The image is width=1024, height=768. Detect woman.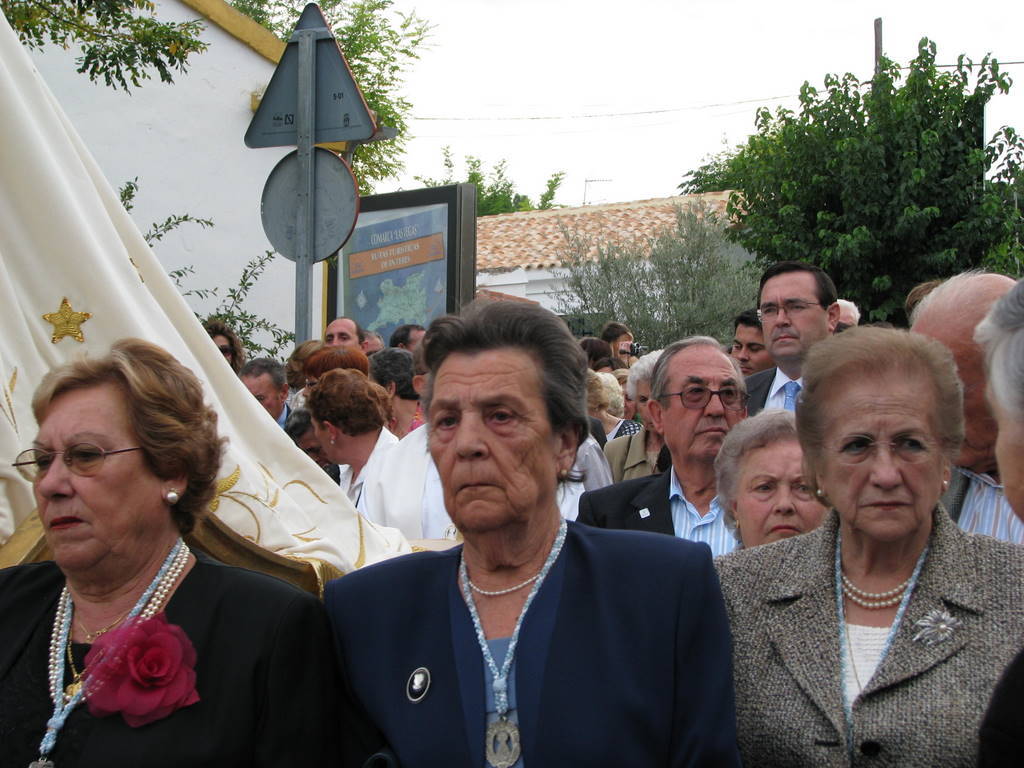
Detection: <box>713,409,833,555</box>.
